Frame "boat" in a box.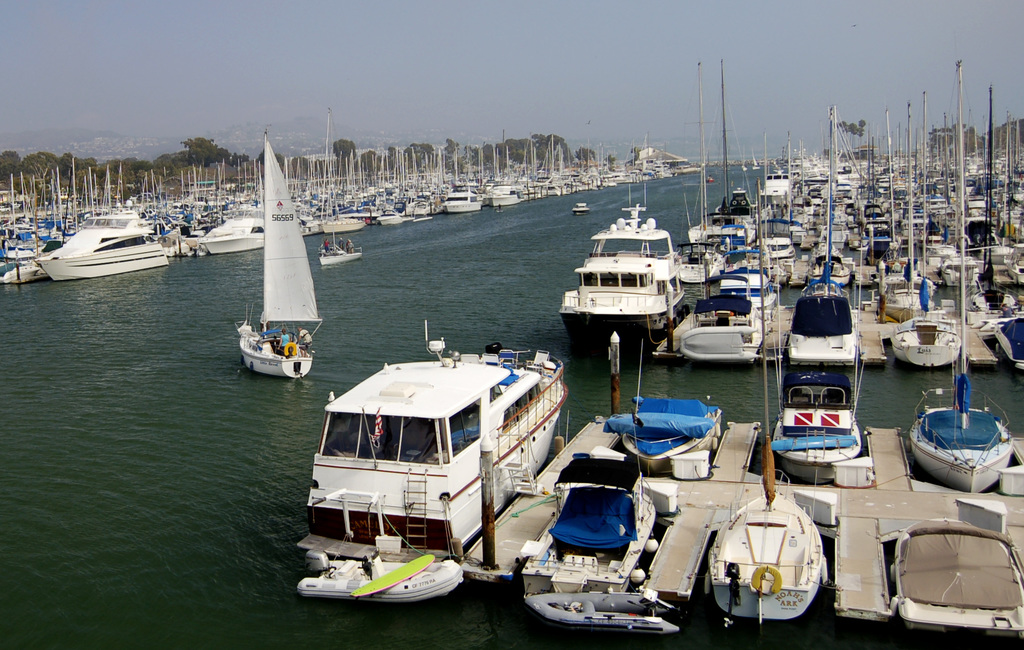
<box>996,307,1023,375</box>.
